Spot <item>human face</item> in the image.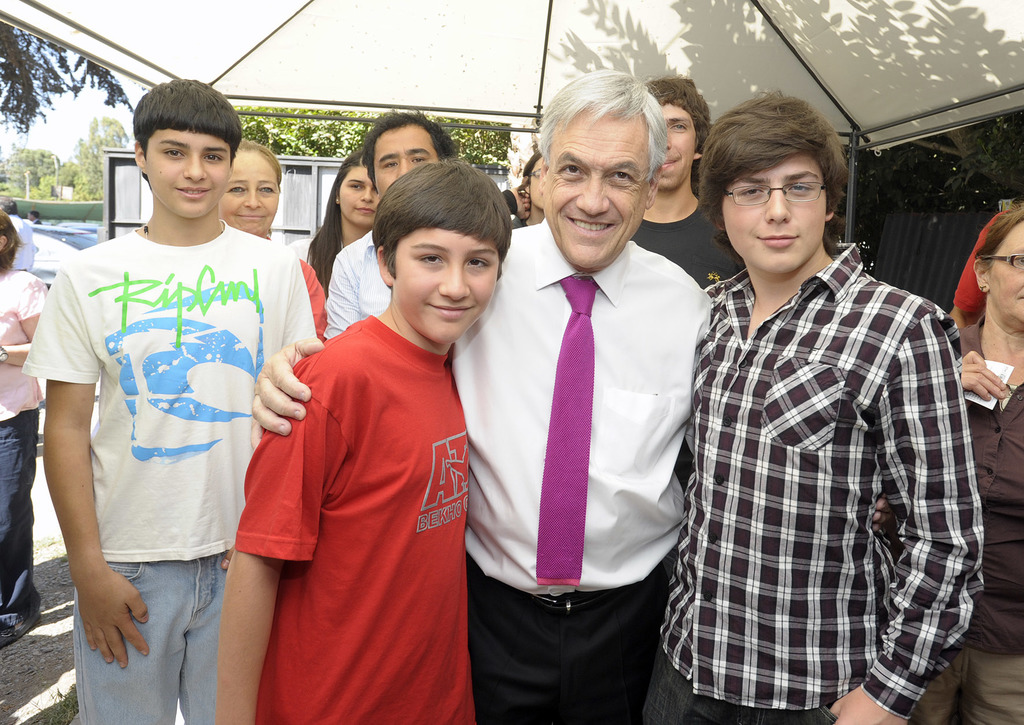
<item>human face</item> found at [left=374, top=125, right=442, bottom=200].
